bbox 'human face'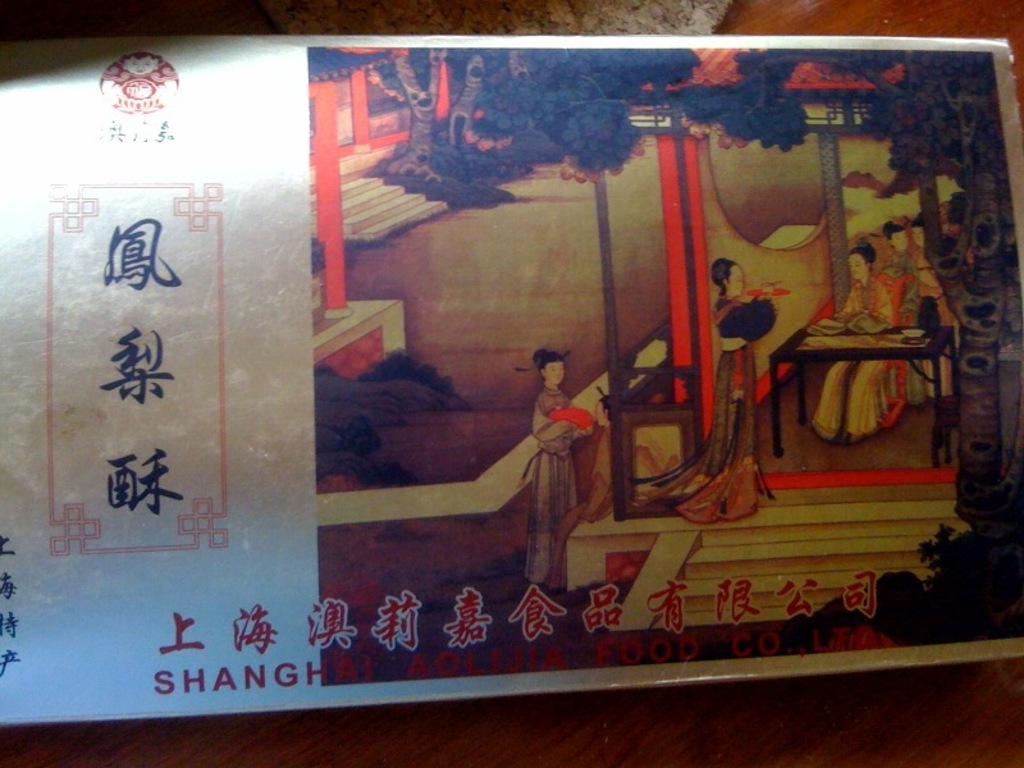
left=730, top=265, right=744, bottom=296
